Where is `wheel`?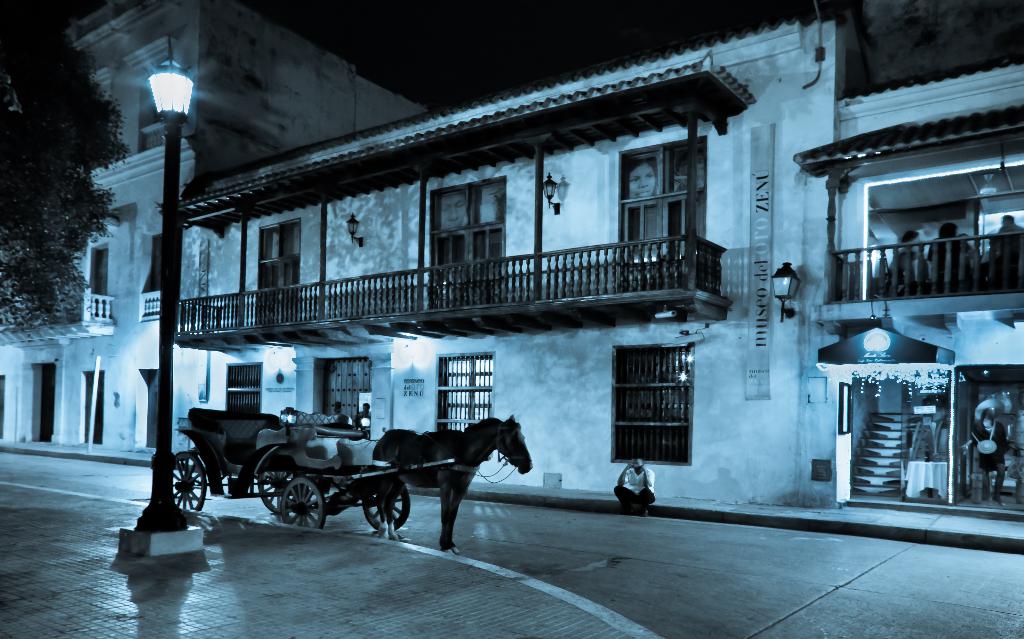
x1=259 y1=471 x2=305 y2=513.
